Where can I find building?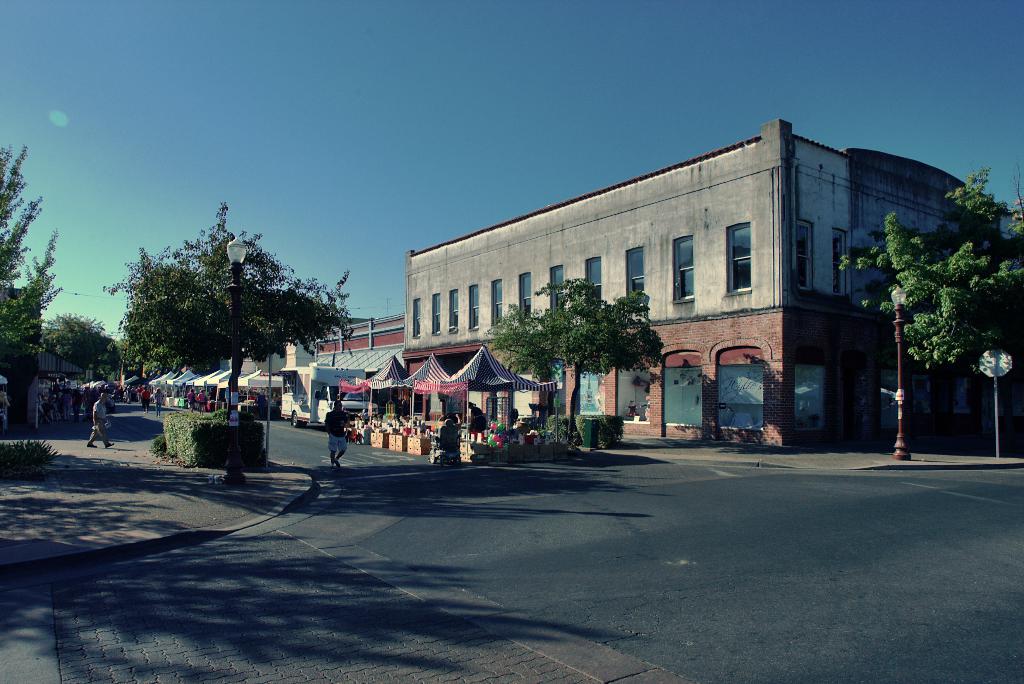
You can find it at (405,120,1023,445).
